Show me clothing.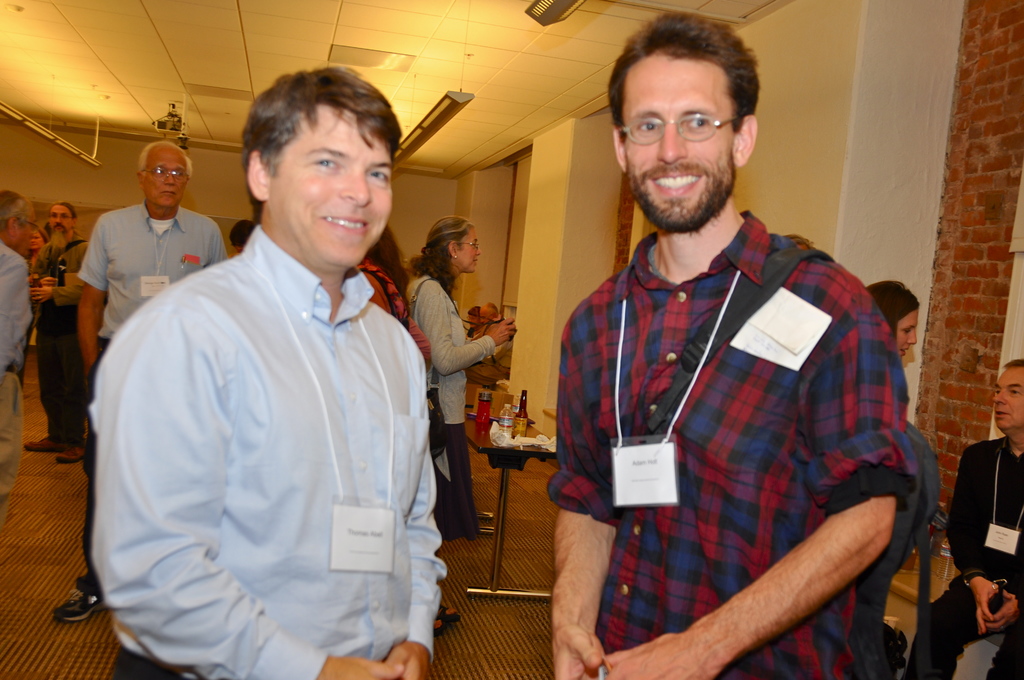
clothing is here: 0,239,33,540.
